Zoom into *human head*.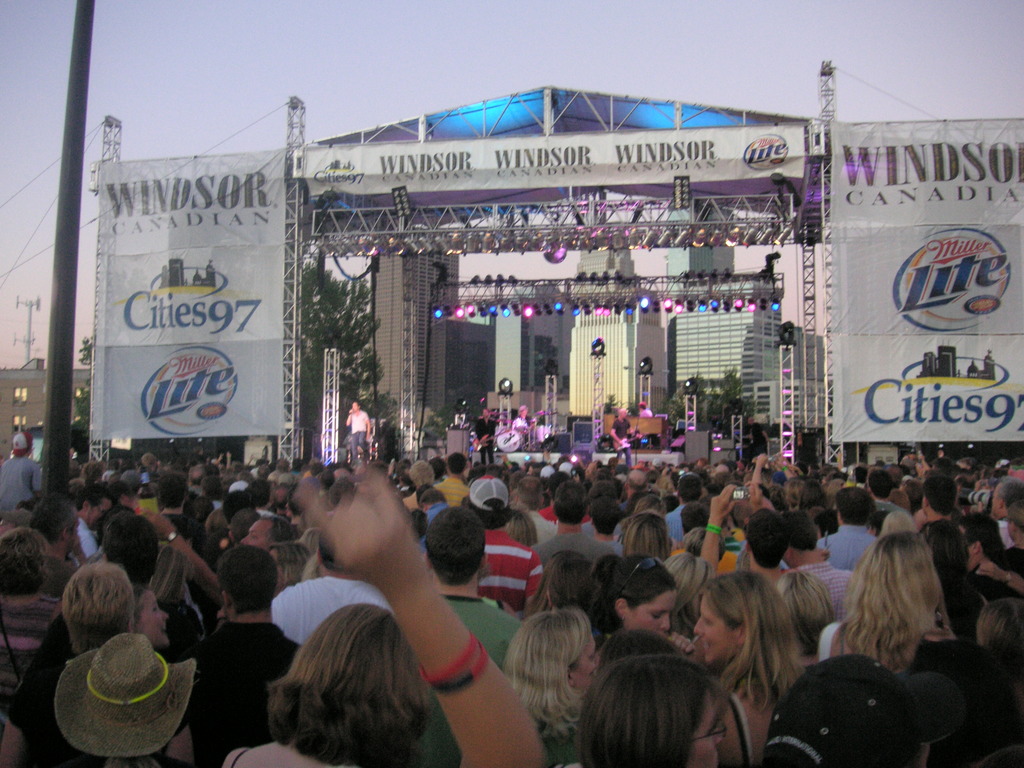
Zoom target: <box>591,499,621,536</box>.
